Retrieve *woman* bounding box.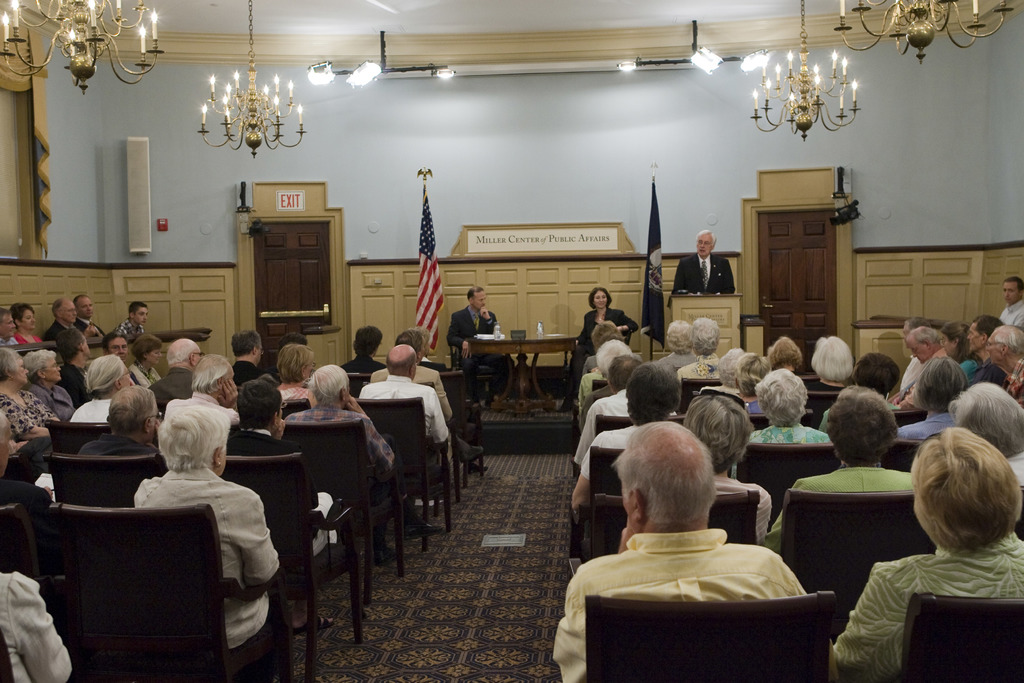
Bounding box: BBox(563, 292, 635, 413).
